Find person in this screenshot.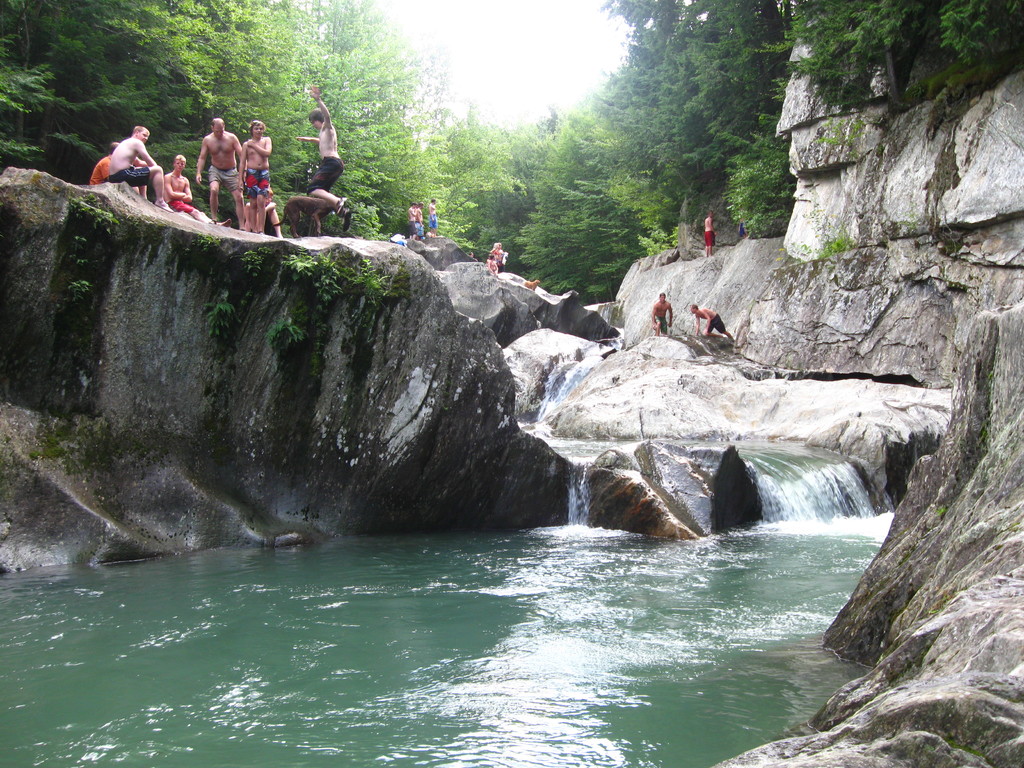
The bounding box for person is [x1=245, y1=196, x2=285, y2=237].
